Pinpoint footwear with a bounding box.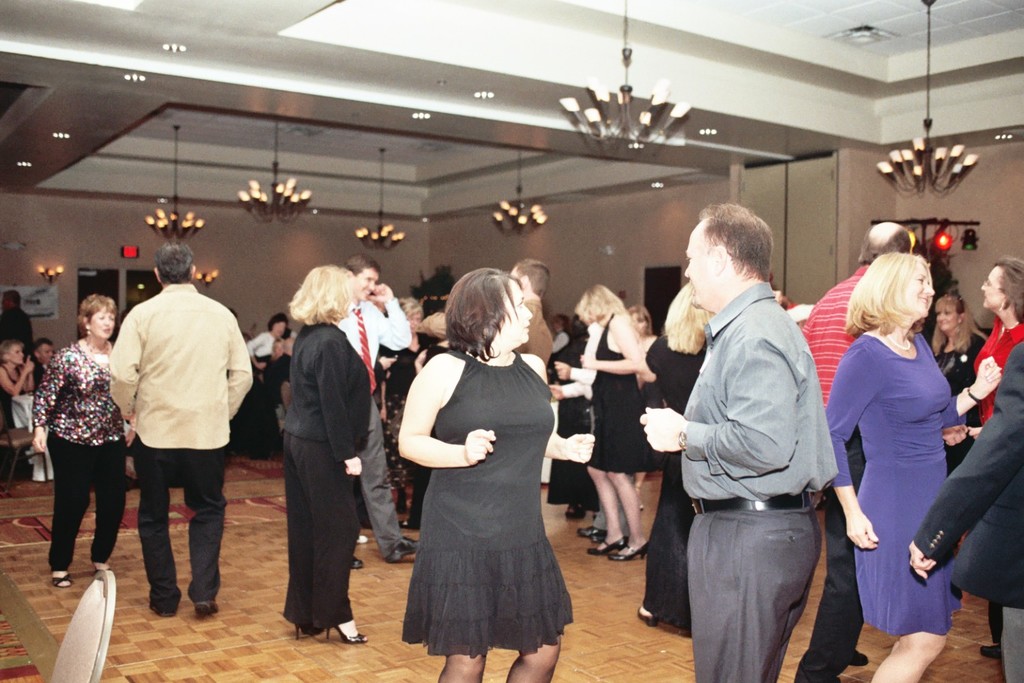
{"left": 283, "top": 616, "right": 328, "bottom": 642}.
